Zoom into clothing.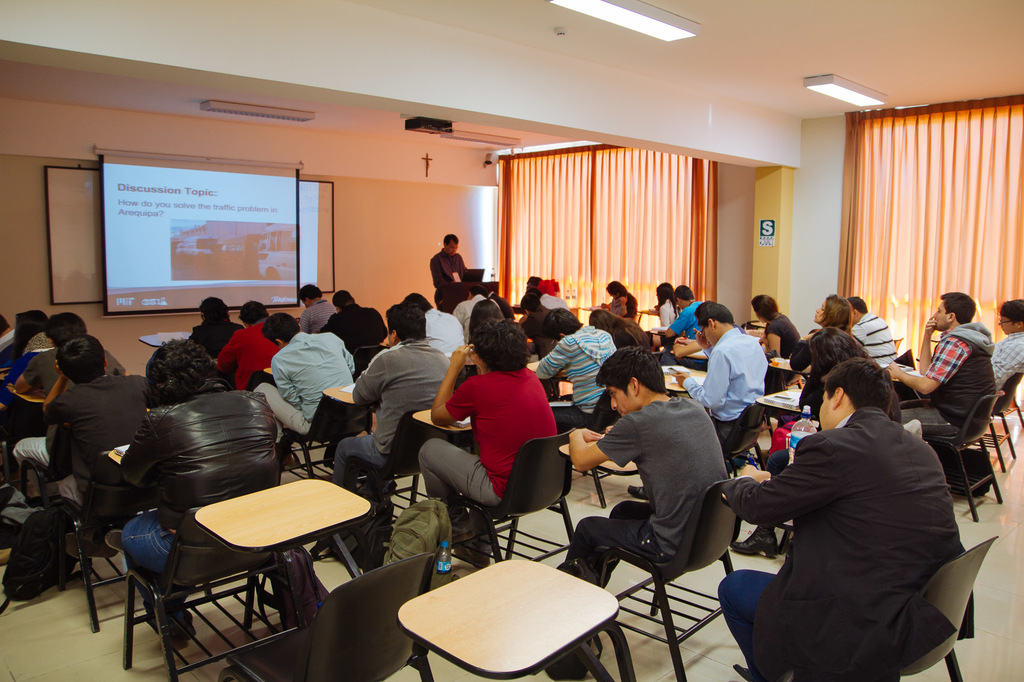
Zoom target: [2,310,44,371].
